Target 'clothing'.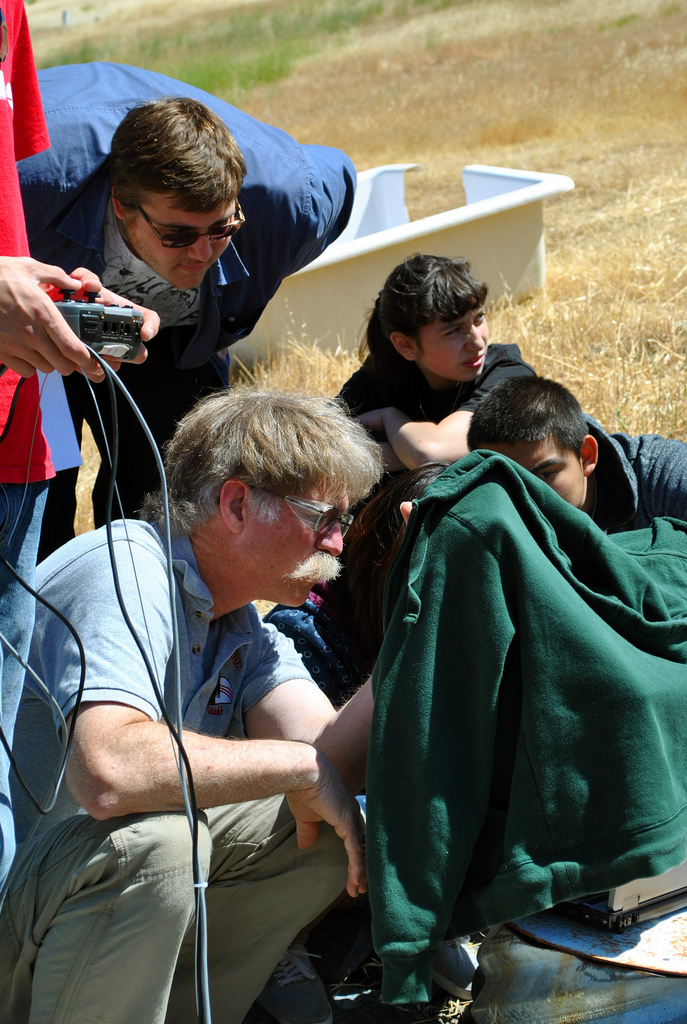
Target region: <region>22, 519, 358, 1023</region>.
